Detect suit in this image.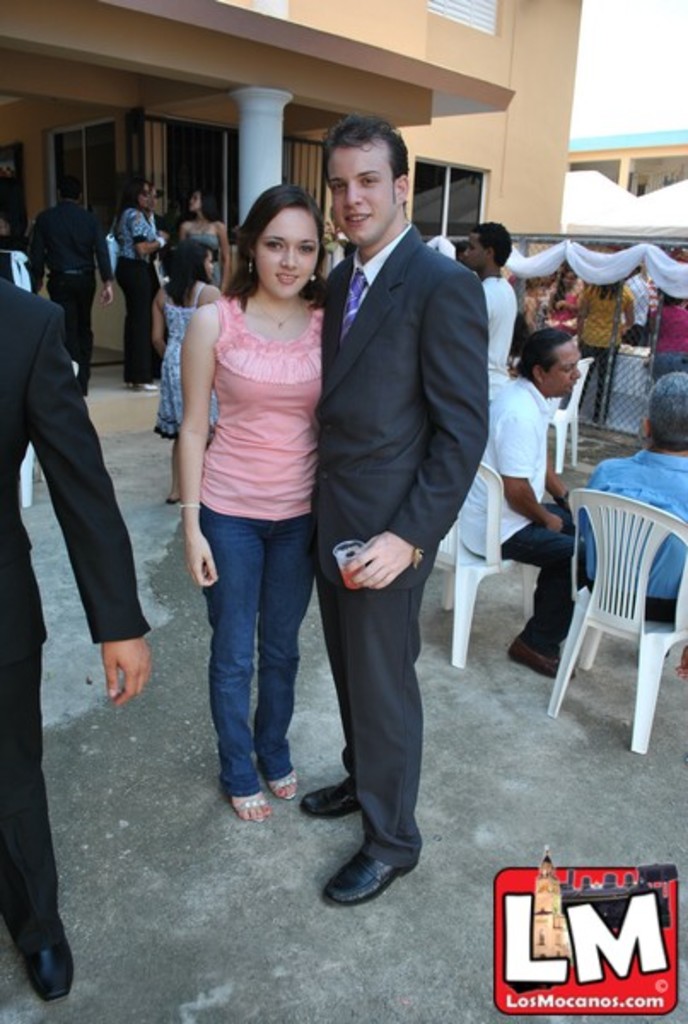
Detection: [0, 278, 152, 954].
